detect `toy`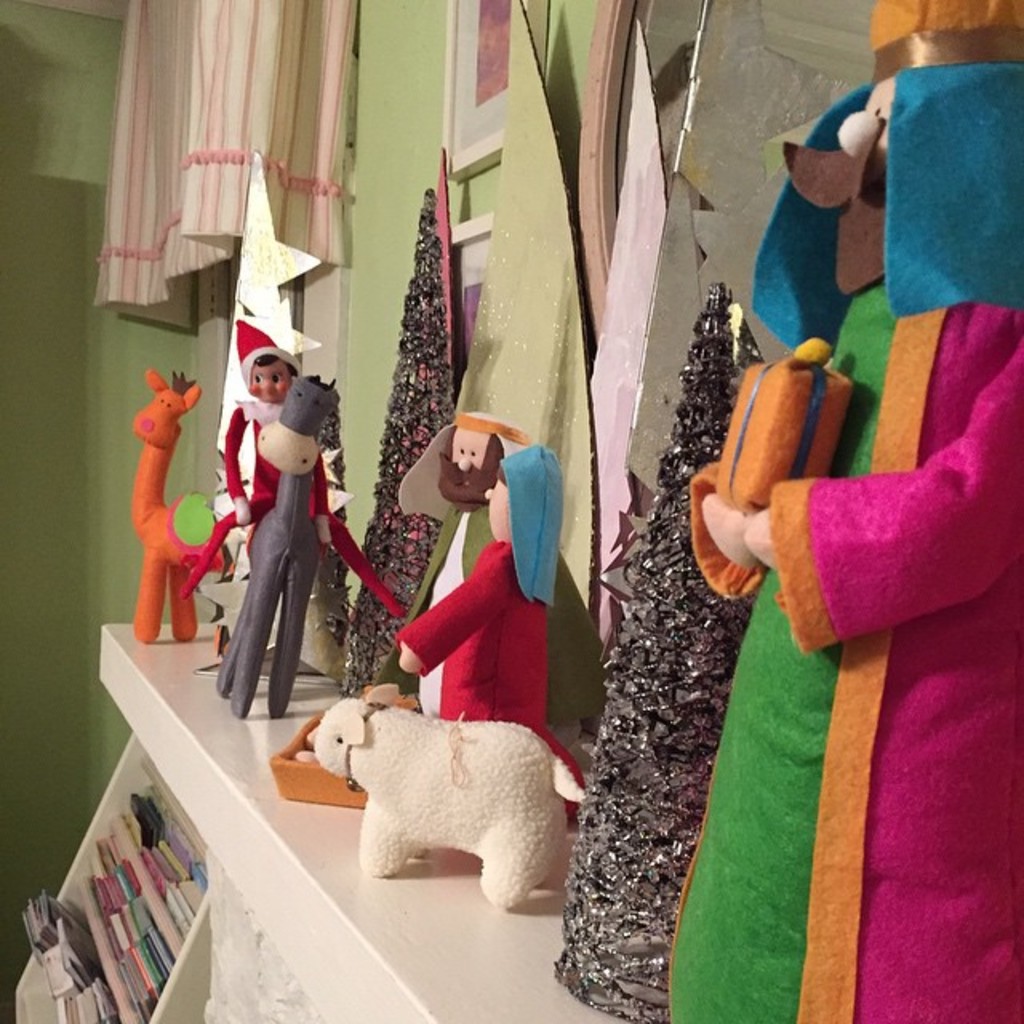
(203,368,349,712)
